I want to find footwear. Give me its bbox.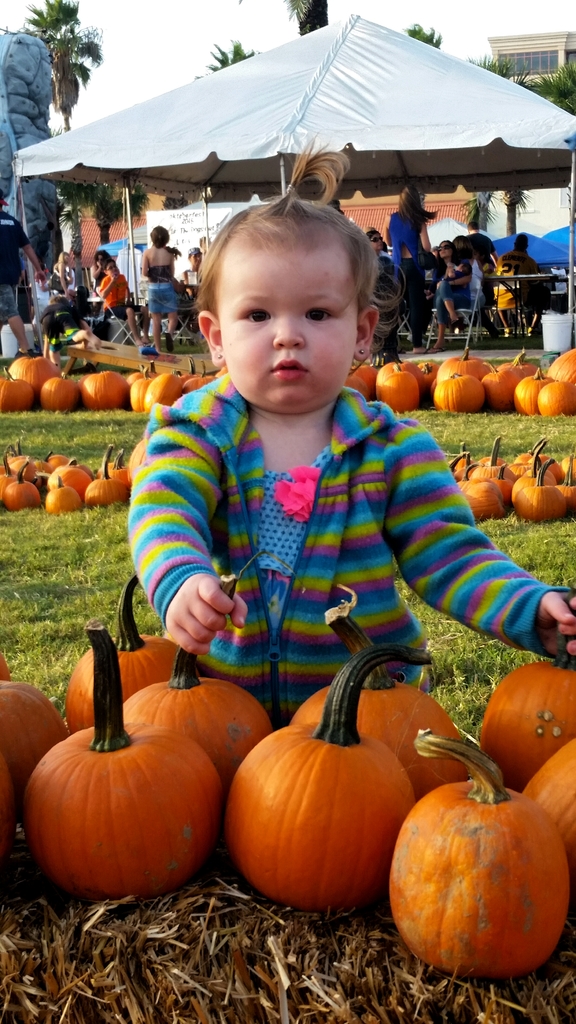
Rect(412, 345, 428, 353).
